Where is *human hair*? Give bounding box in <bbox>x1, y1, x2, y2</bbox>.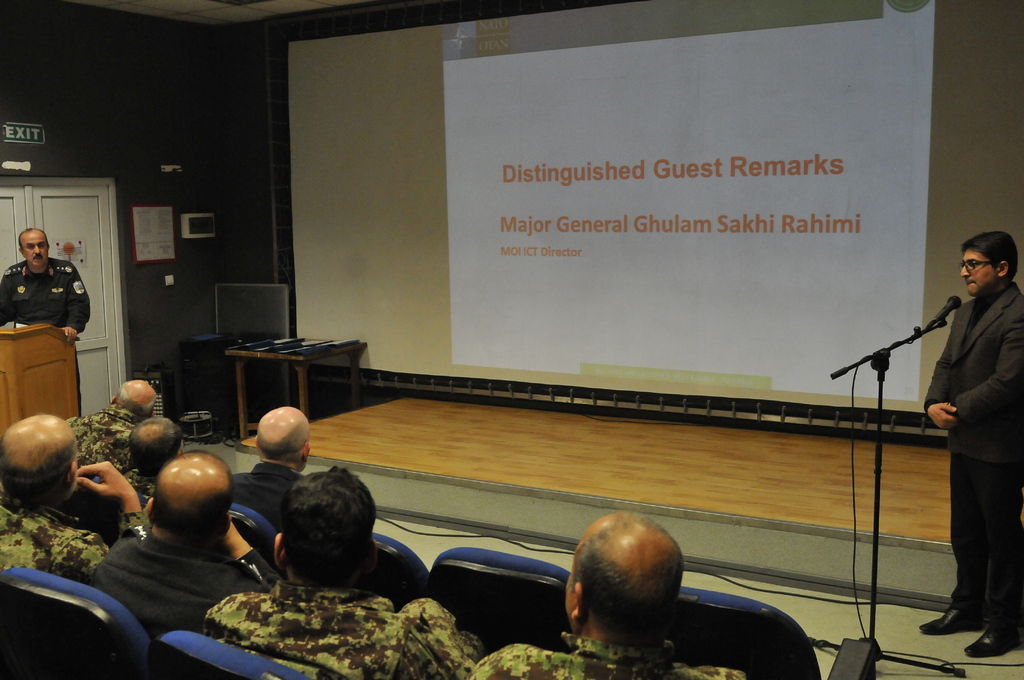
<bbox>0, 435, 77, 505</bbox>.
